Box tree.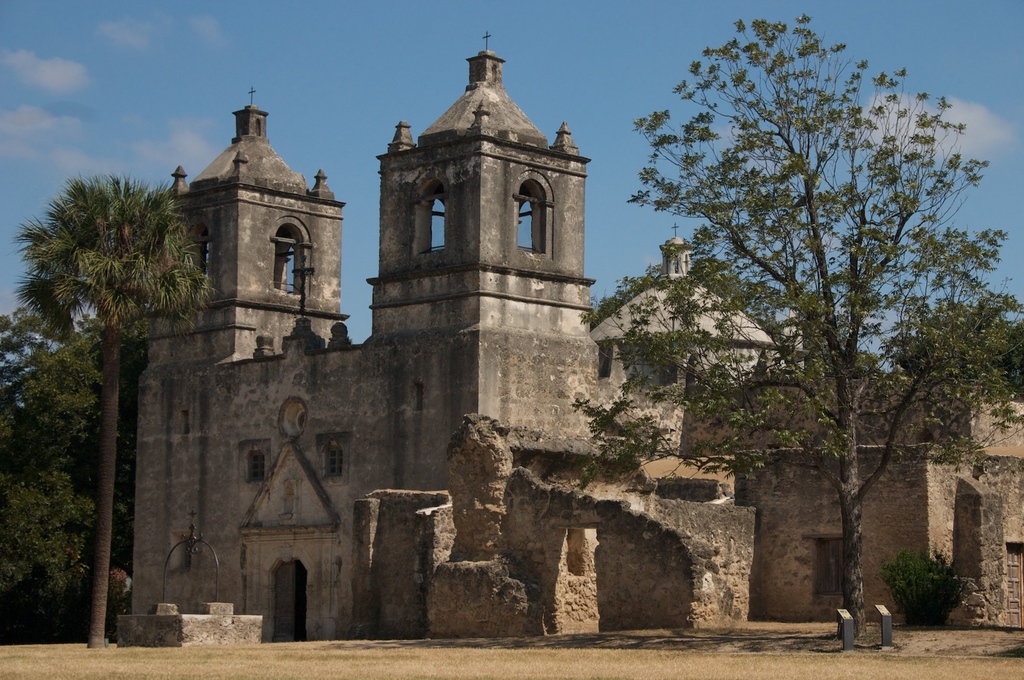
Rect(618, 19, 943, 576).
